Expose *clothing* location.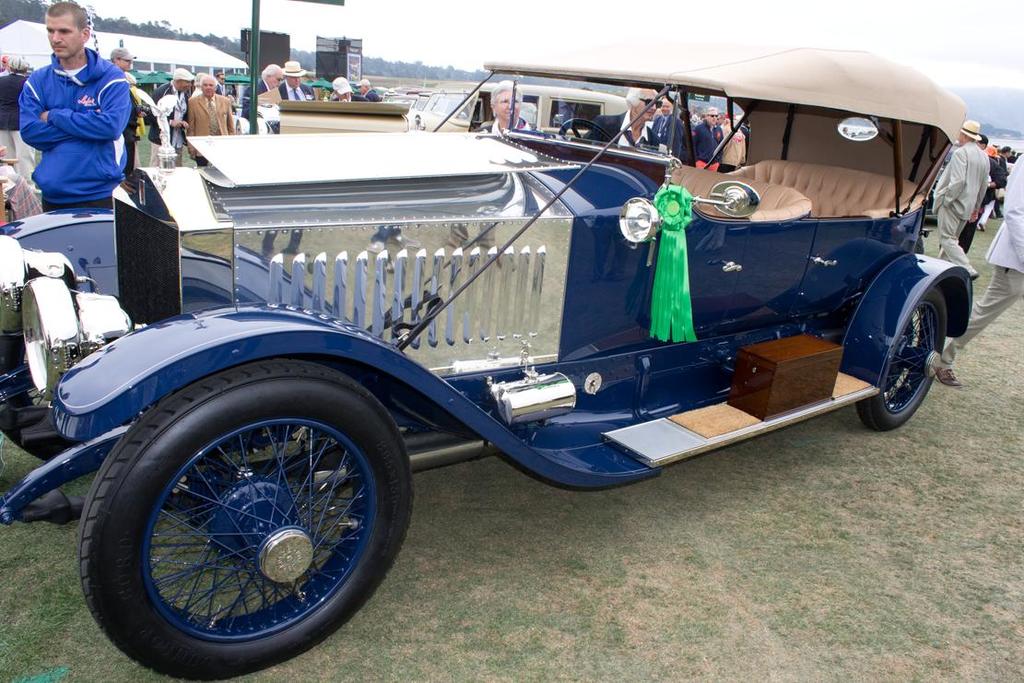
Exposed at <box>146,81,187,171</box>.
